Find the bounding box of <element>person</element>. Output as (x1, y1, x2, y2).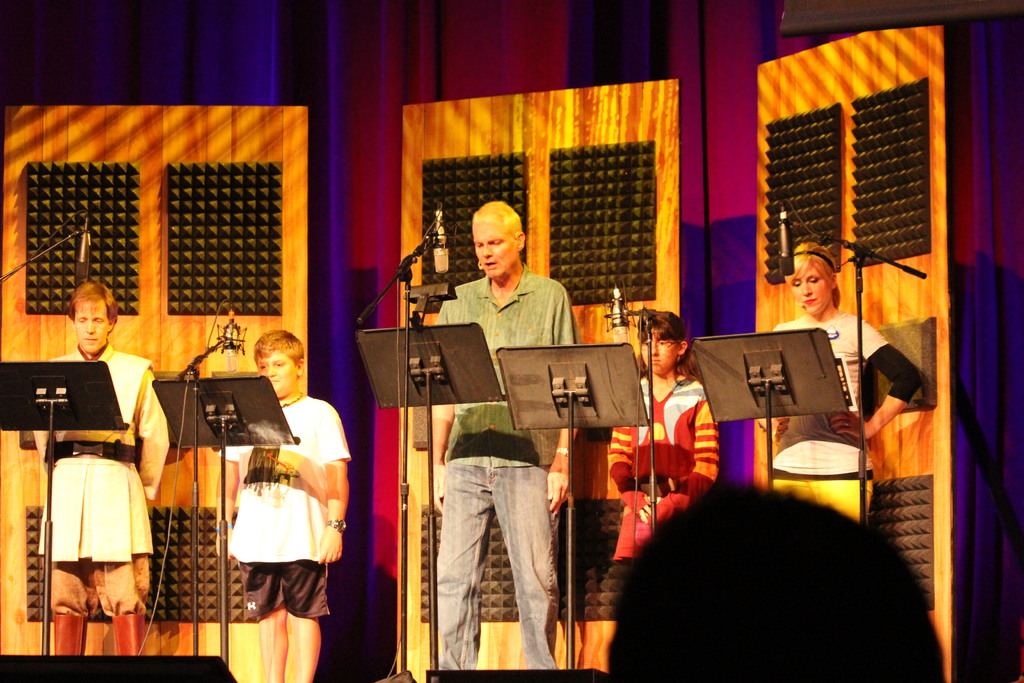
(30, 277, 173, 652).
